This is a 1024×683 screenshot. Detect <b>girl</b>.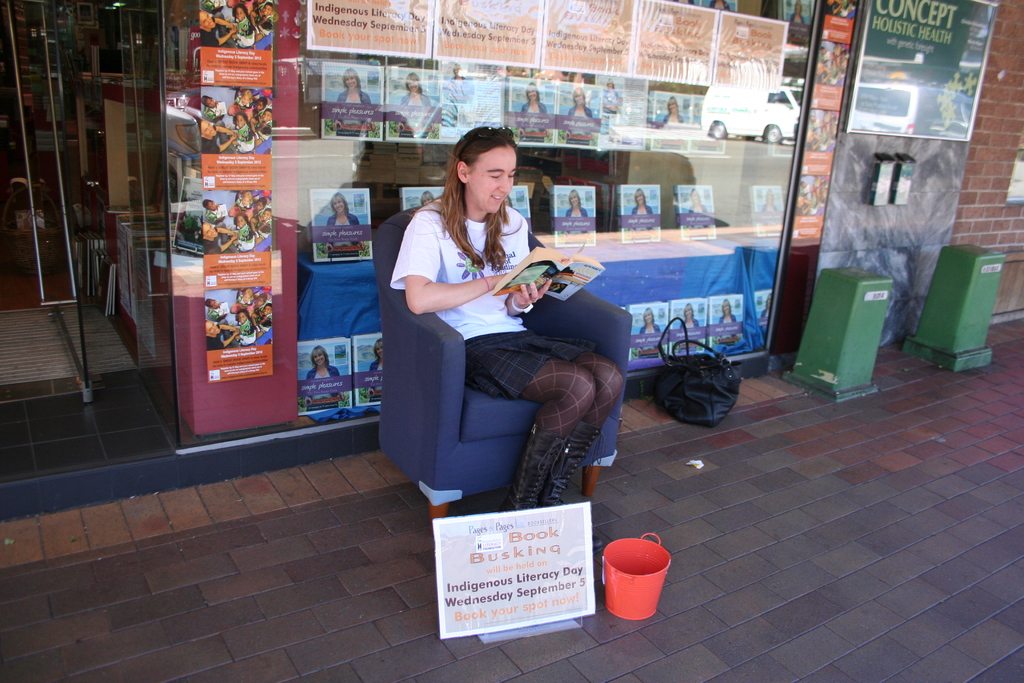
BBox(397, 71, 434, 138).
